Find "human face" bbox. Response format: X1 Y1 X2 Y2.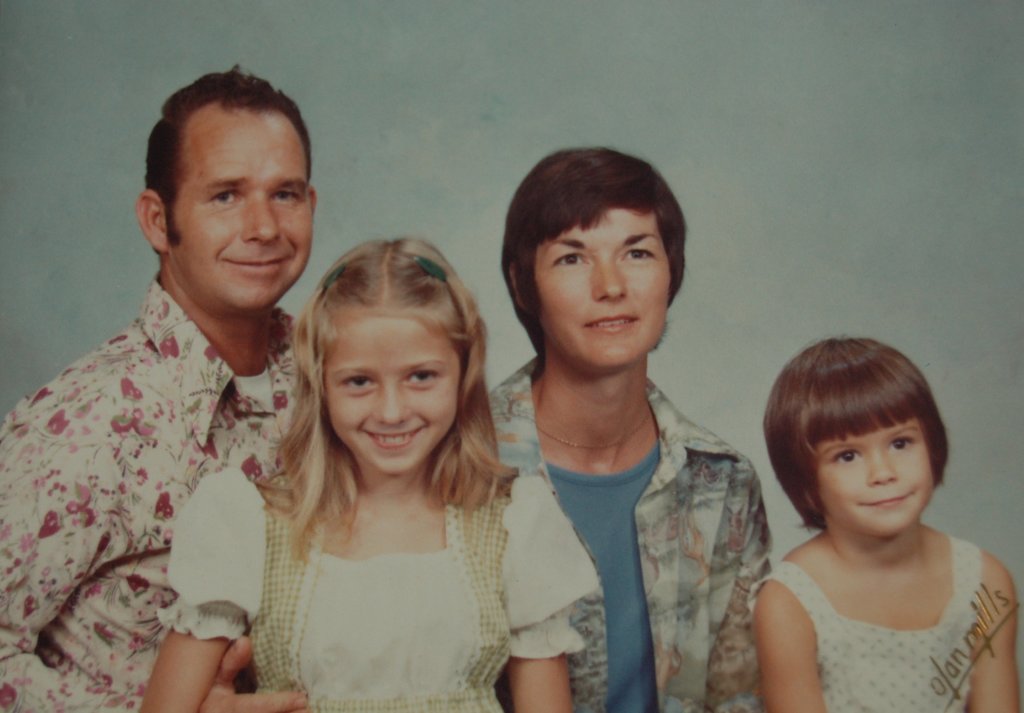
532 211 673 367.
